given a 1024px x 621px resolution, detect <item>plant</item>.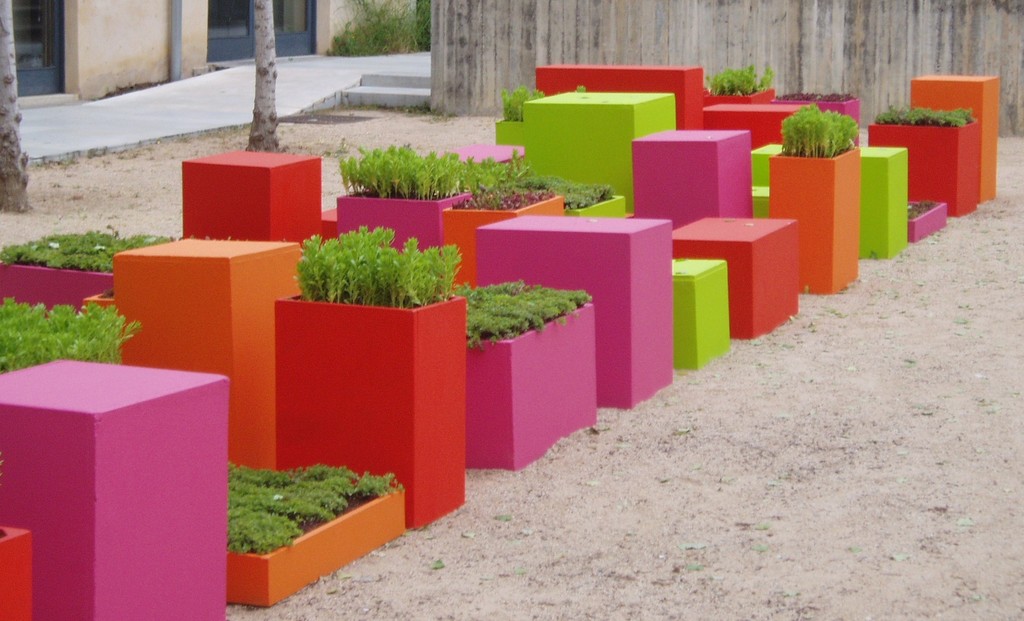
[left=276, top=219, right=458, bottom=312].
